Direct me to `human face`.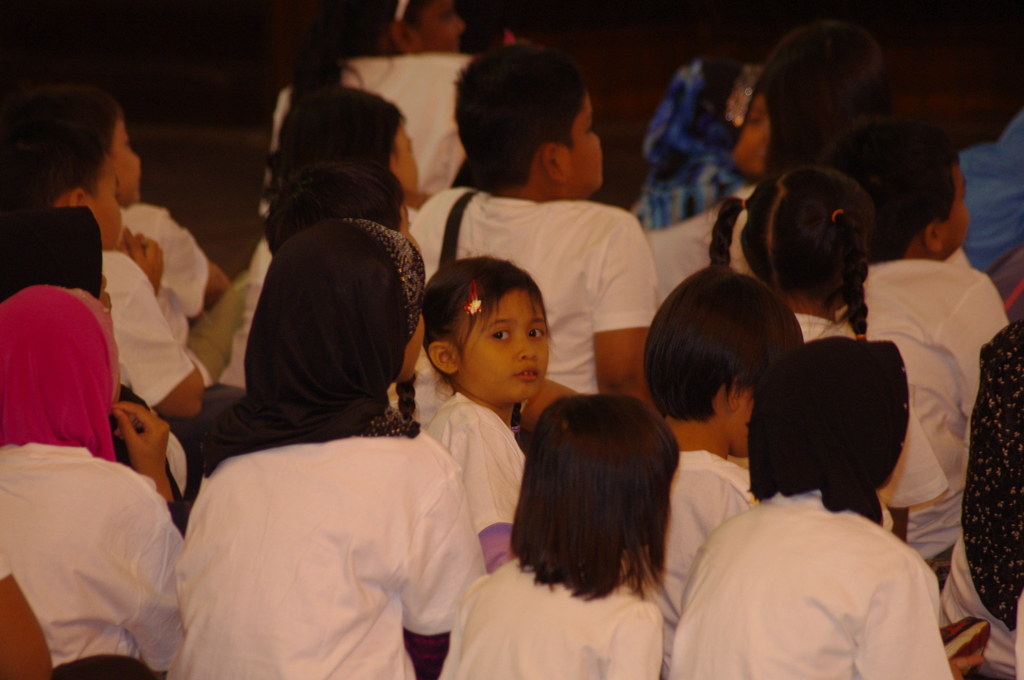
Direction: 459:287:551:397.
